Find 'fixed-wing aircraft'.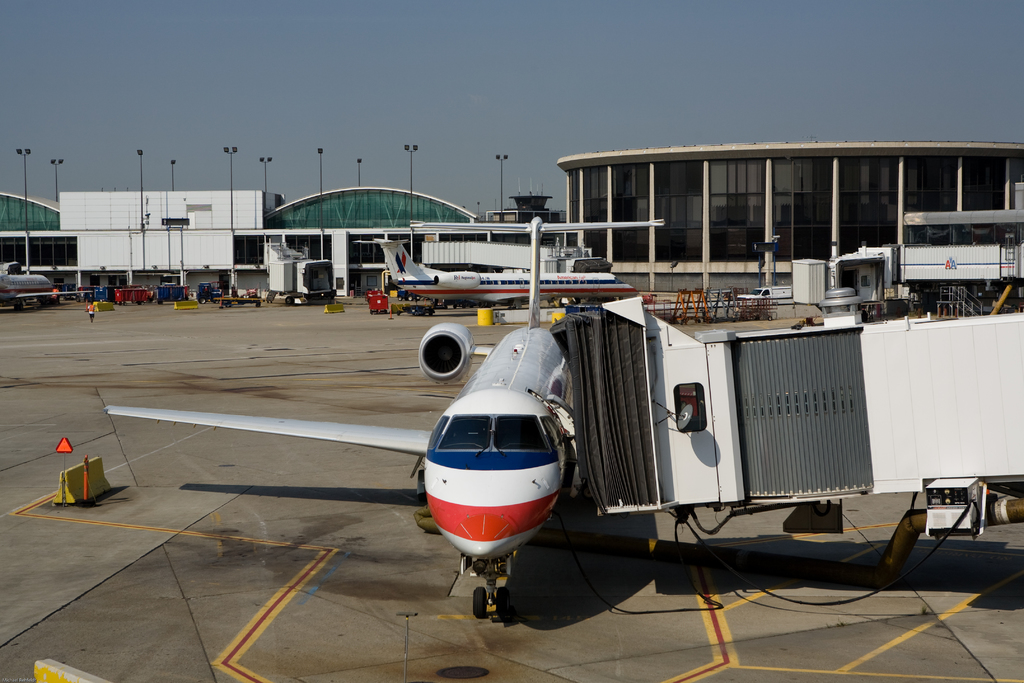
bbox(100, 205, 670, 622).
